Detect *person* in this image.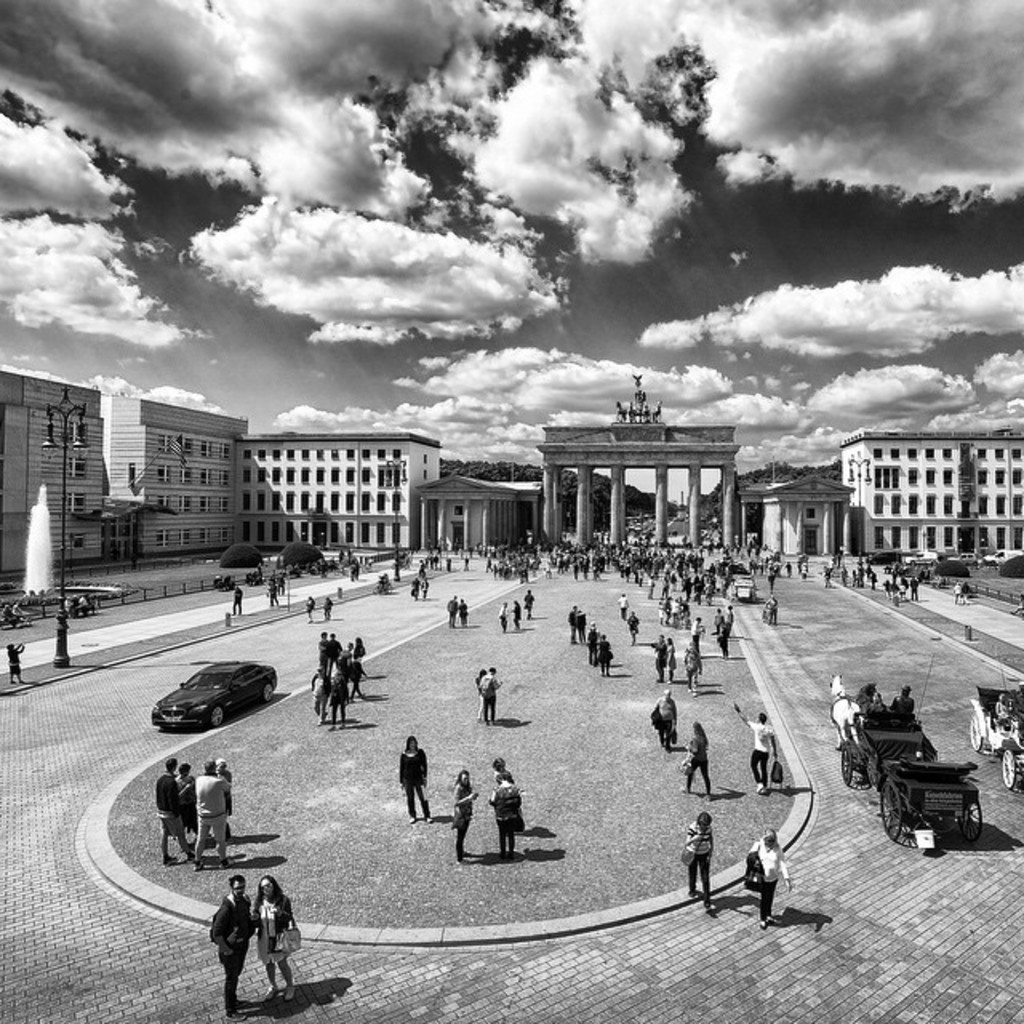
Detection: box=[398, 734, 434, 827].
